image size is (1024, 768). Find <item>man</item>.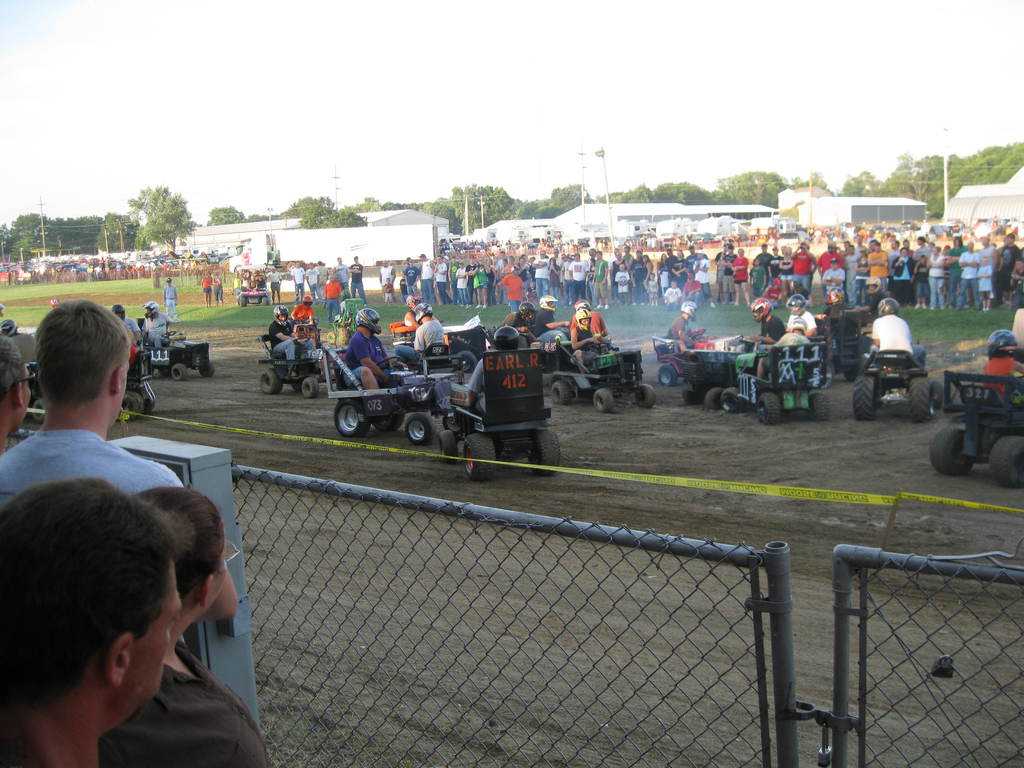
499,300,537,347.
